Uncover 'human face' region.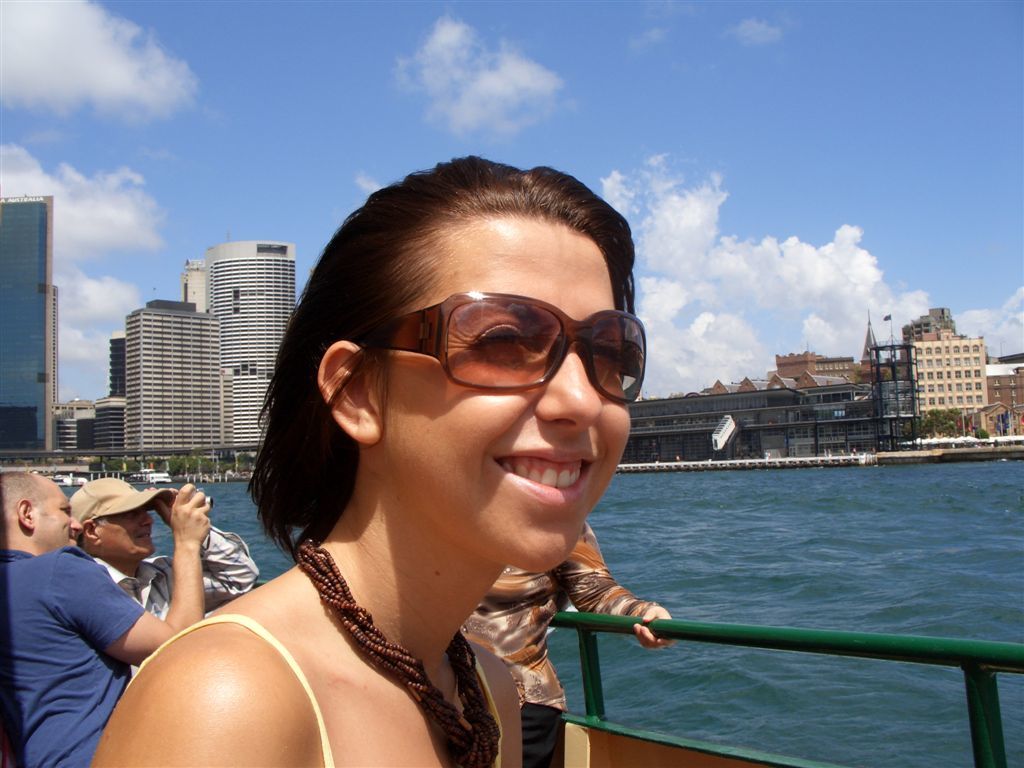
Uncovered: 95:502:157:561.
